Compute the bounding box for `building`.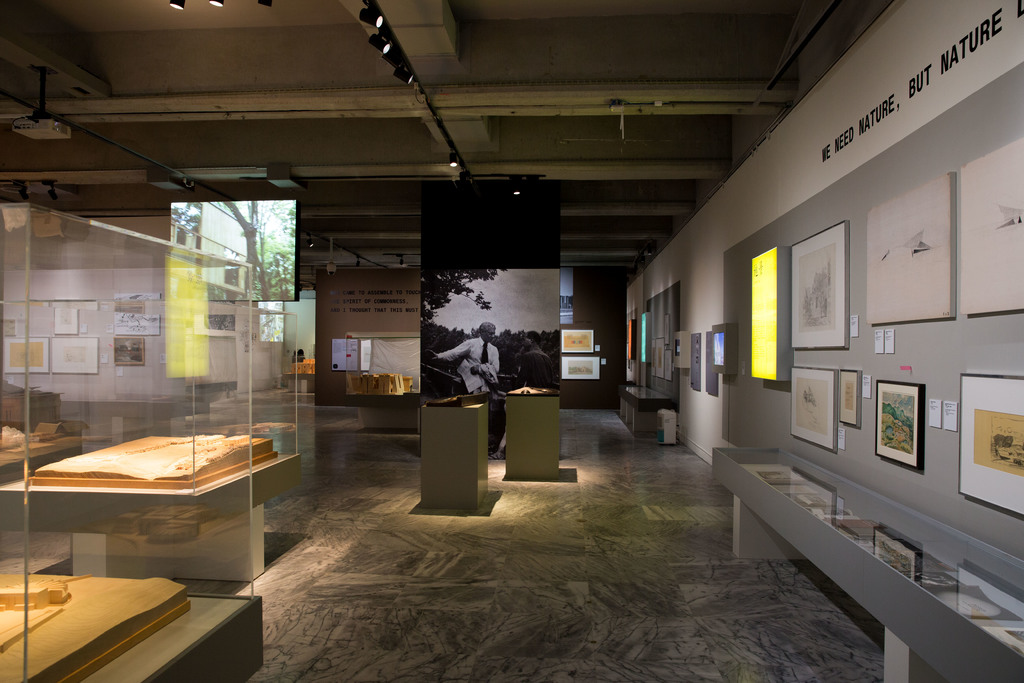
crop(0, 0, 1023, 682).
